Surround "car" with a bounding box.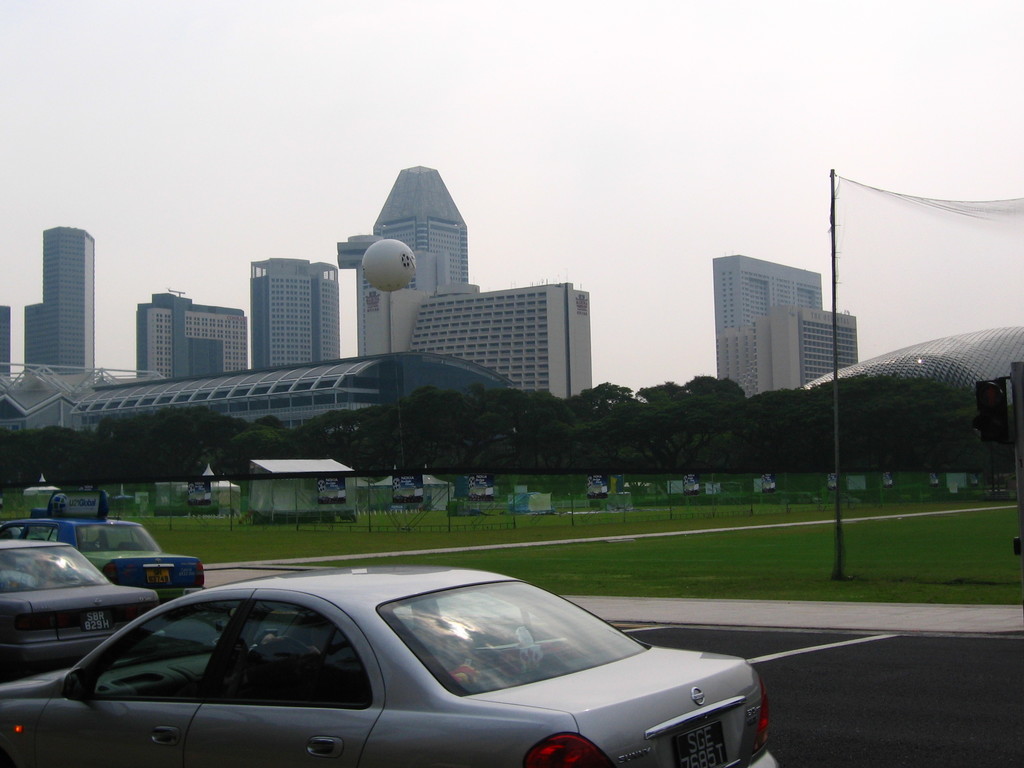
Rect(1, 500, 205, 609).
